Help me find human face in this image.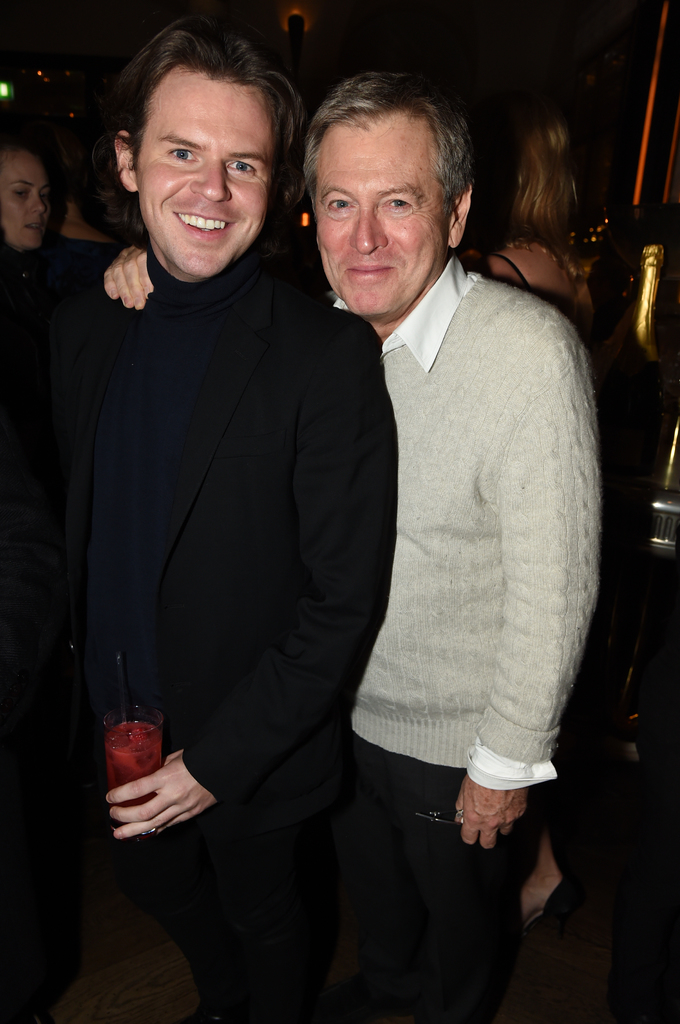
Found it: <box>311,113,440,319</box>.
